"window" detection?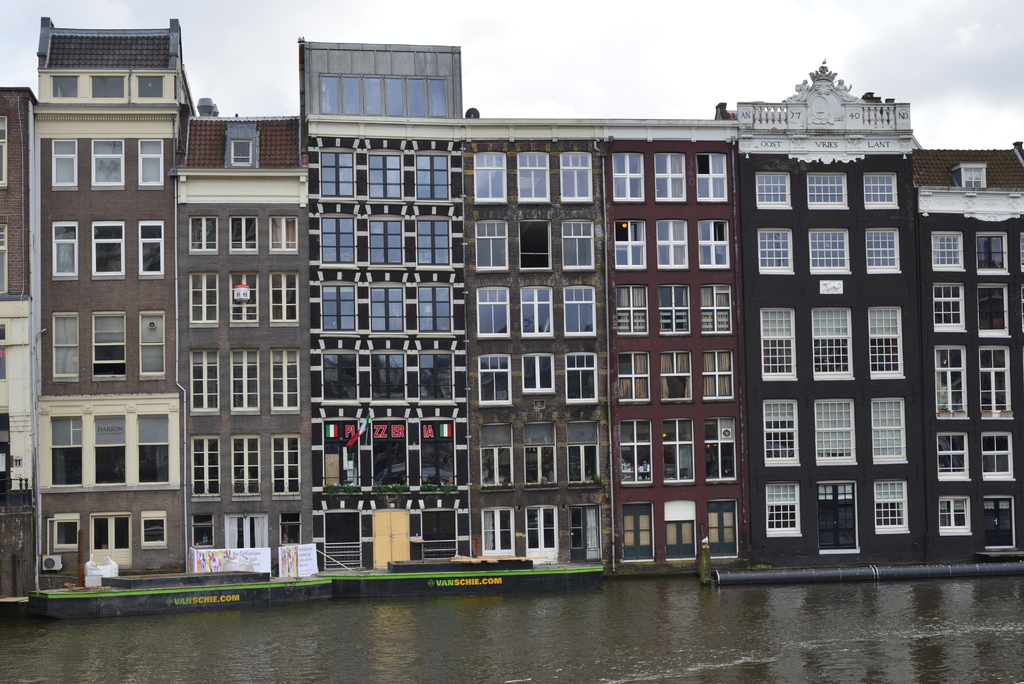
bbox(266, 350, 300, 410)
